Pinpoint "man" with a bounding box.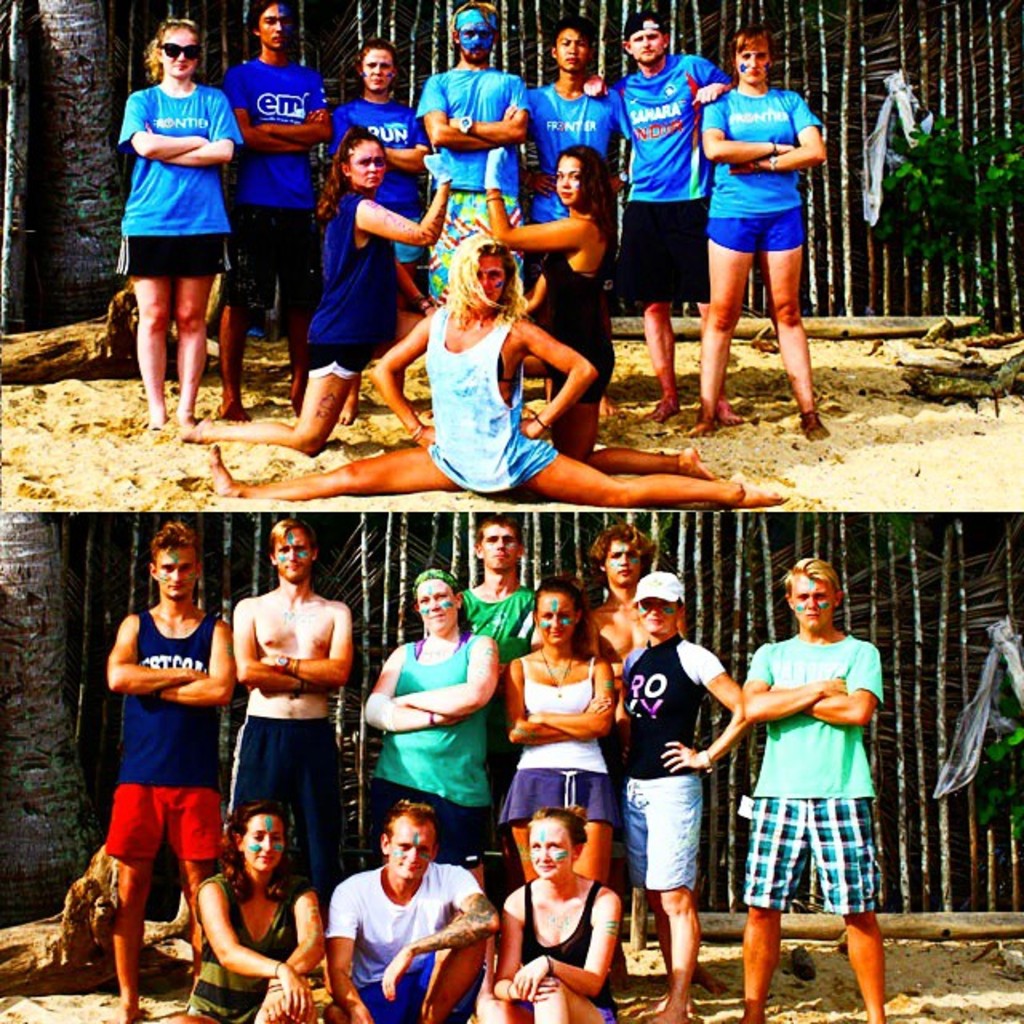
rect(734, 549, 890, 1022).
